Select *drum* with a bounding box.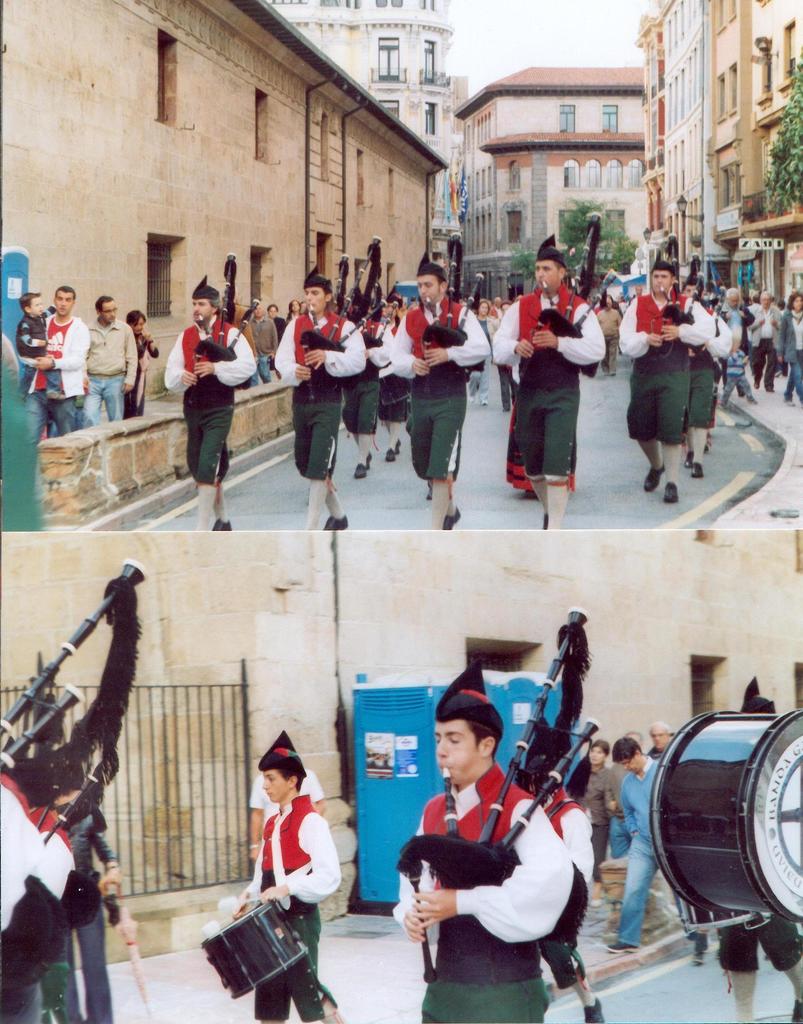
(645, 713, 802, 927).
